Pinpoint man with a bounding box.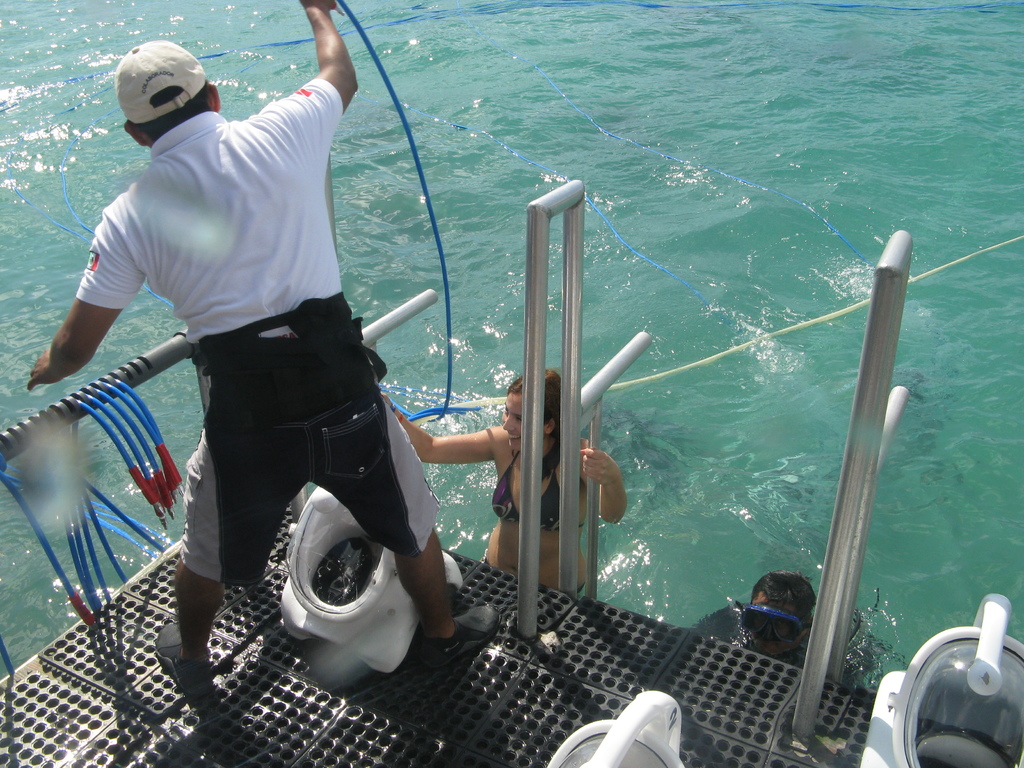
692 572 868 691.
